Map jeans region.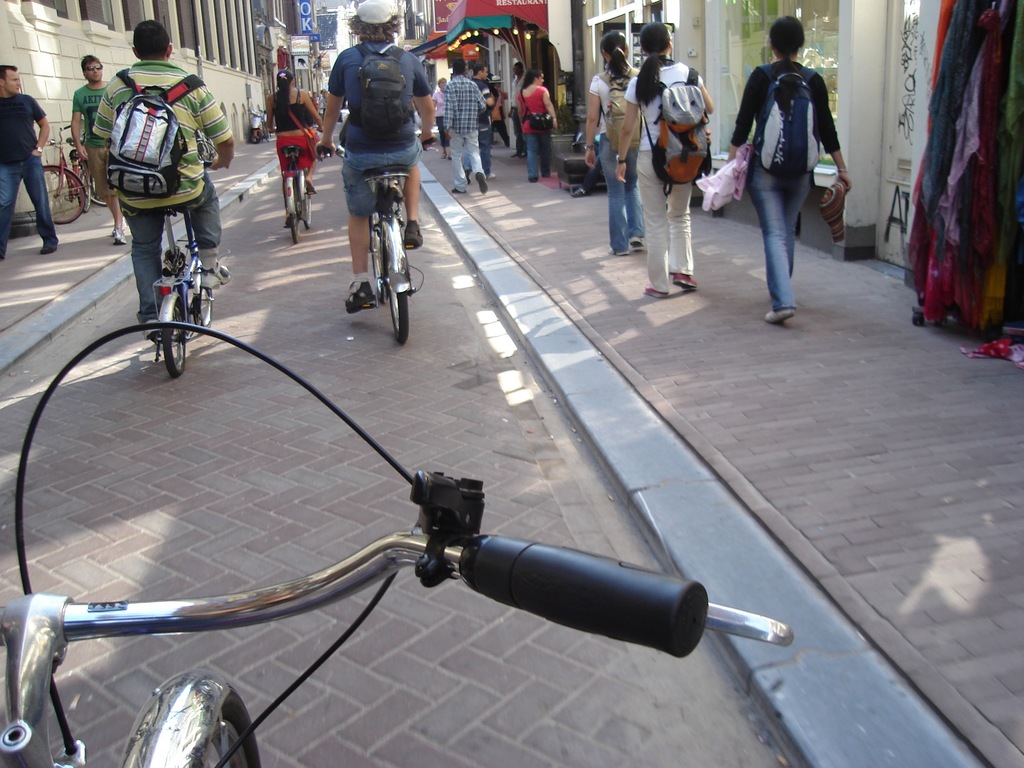
Mapped to bbox=(602, 134, 643, 246).
